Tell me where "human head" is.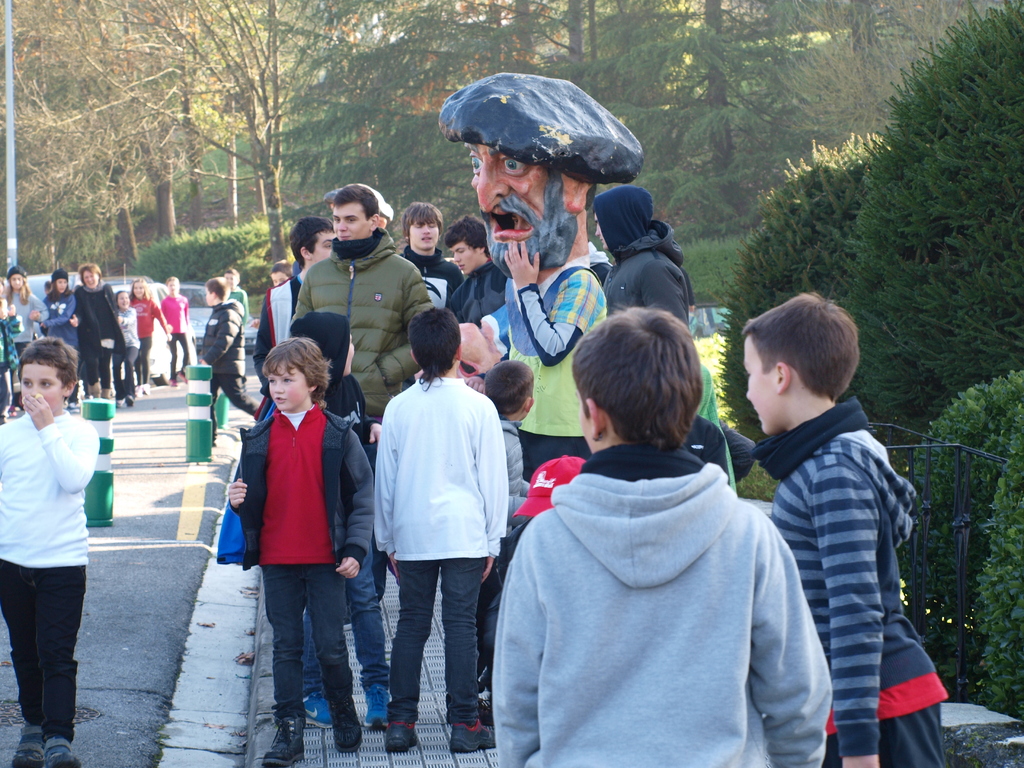
"human head" is at (442,213,486,278).
